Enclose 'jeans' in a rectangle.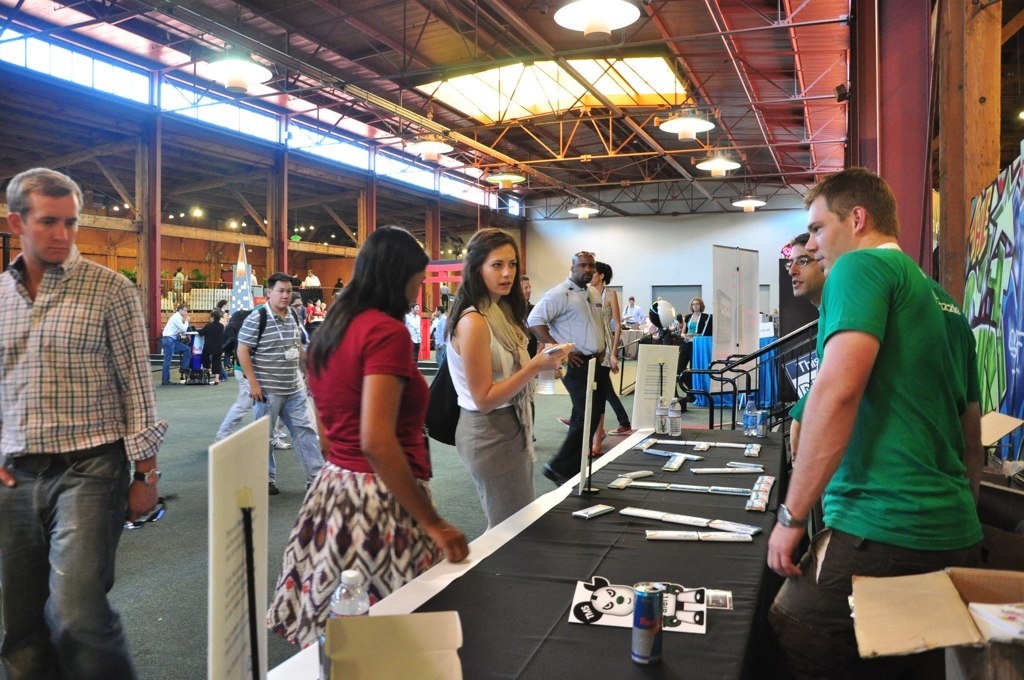
bbox=[258, 391, 311, 487].
